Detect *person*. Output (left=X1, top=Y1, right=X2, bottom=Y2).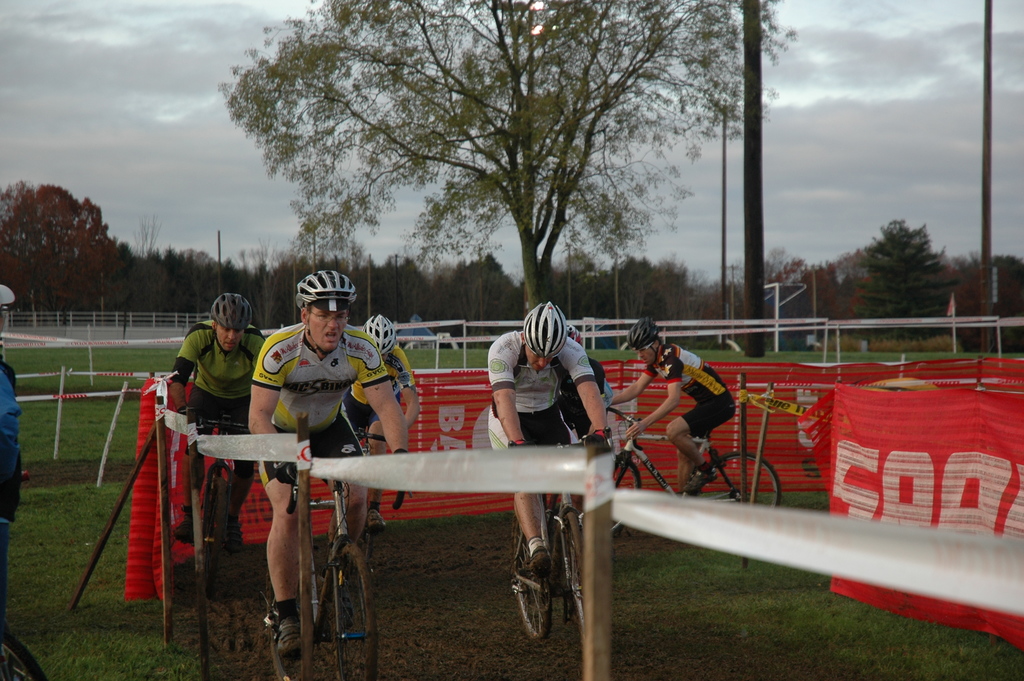
(left=337, top=318, right=410, bottom=530).
